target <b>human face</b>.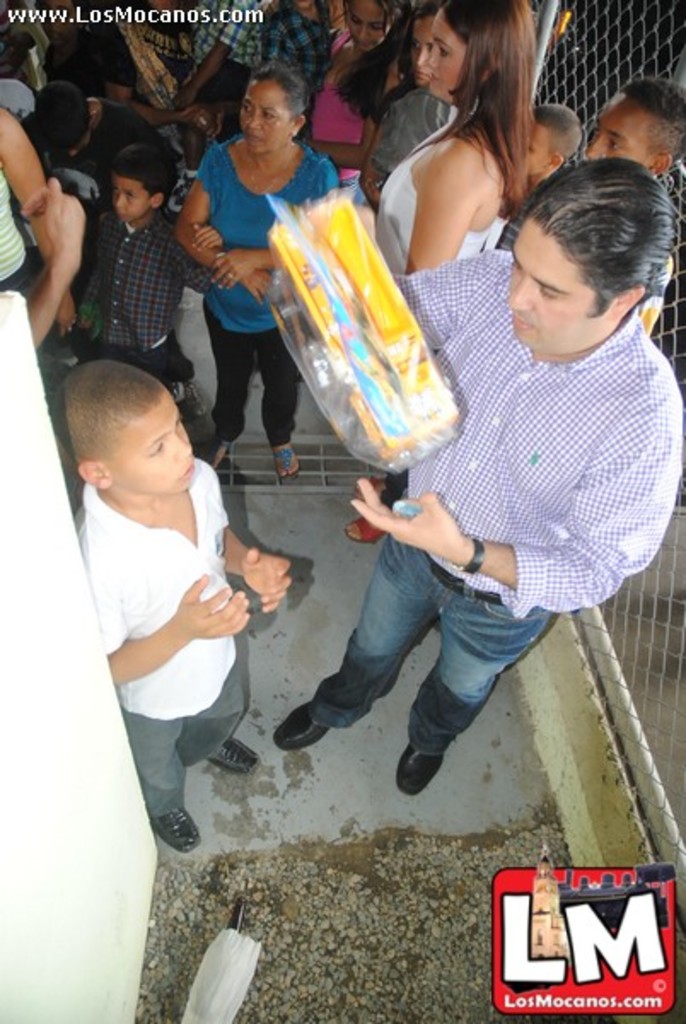
Target region: [102, 179, 154, 227].
